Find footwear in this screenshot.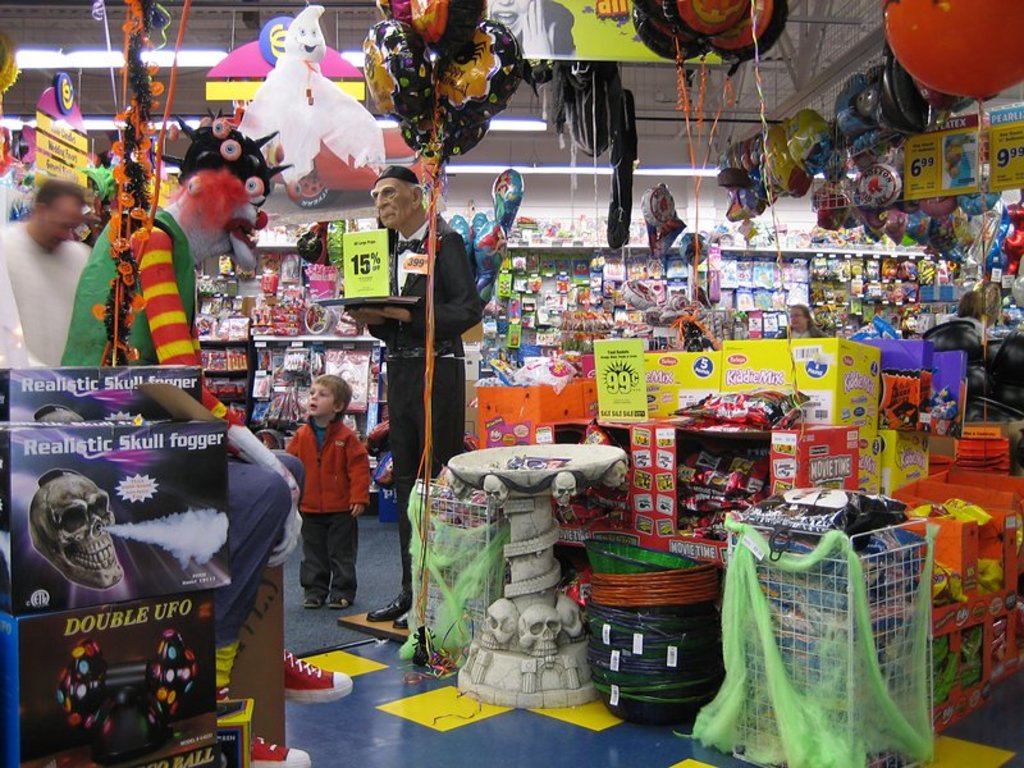
The bounding box for footwear is x1=301 y1=593 x2=323 y2=607.
